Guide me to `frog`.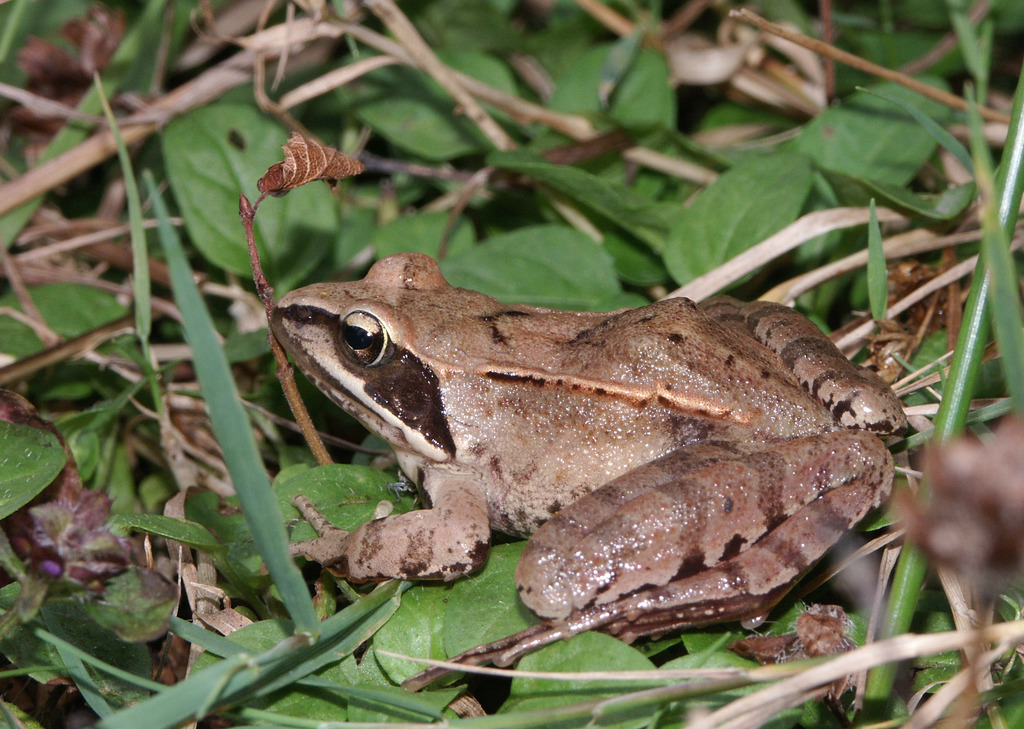
Guidance: 268, 248, 911, 694.
